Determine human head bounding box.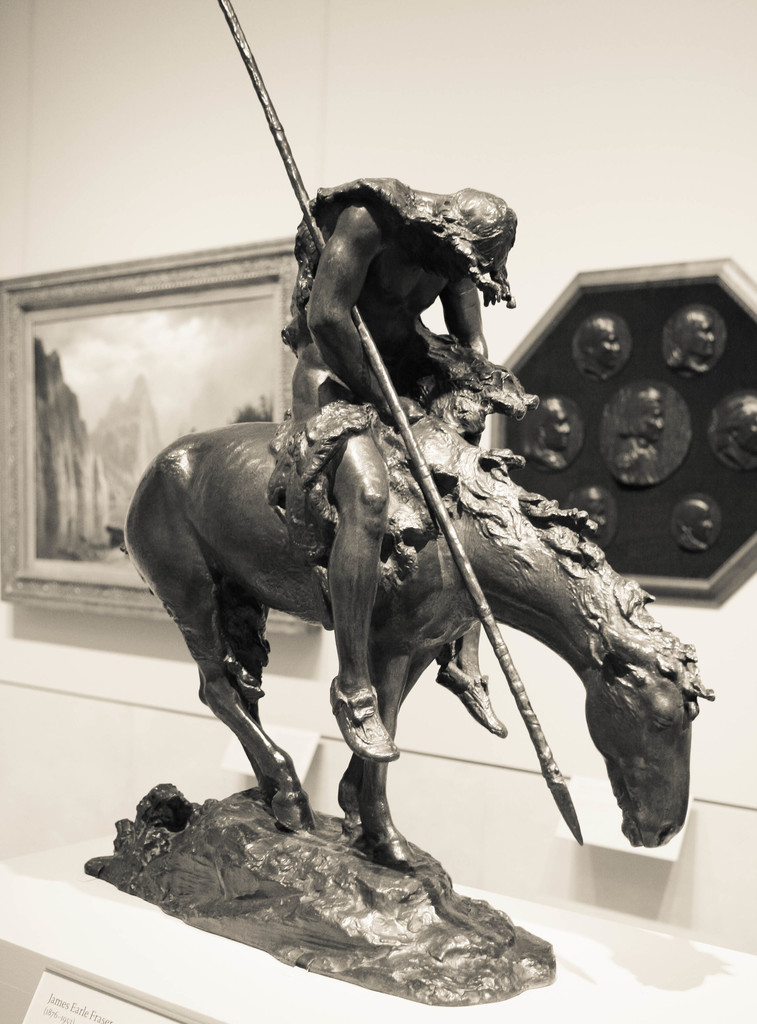
Determined: bbox=(427, 196, 517, 273).
